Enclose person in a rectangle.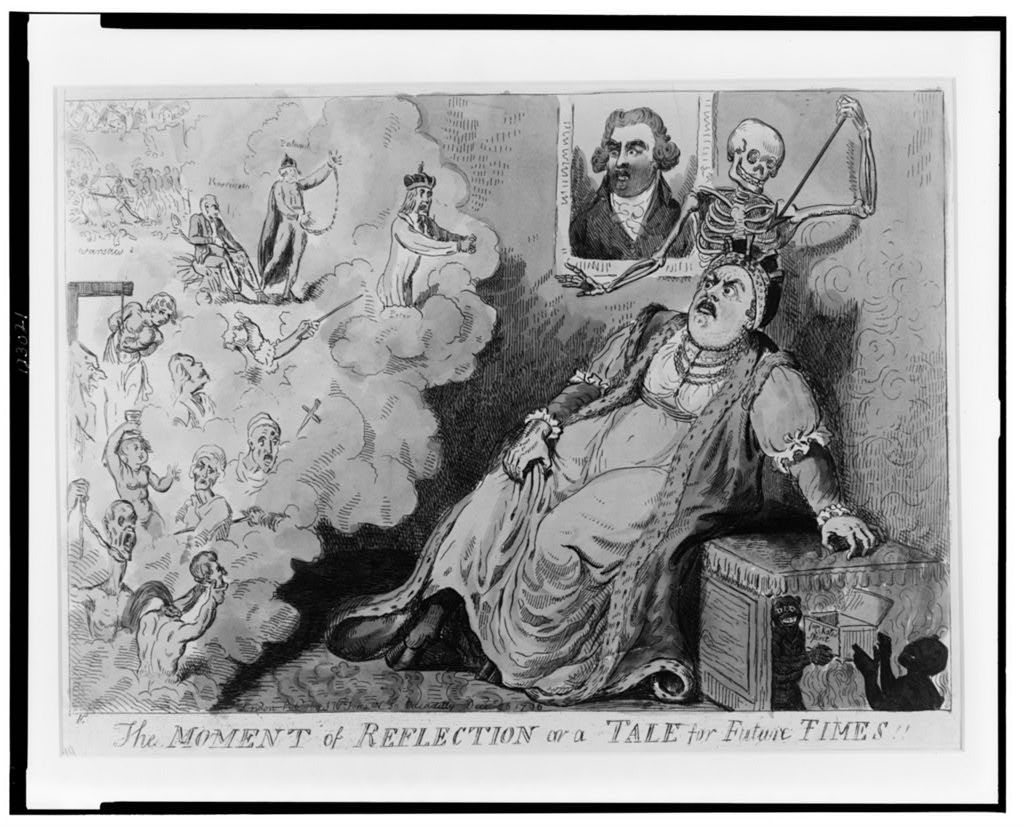
l=843, t=632, r=949, b=712.
